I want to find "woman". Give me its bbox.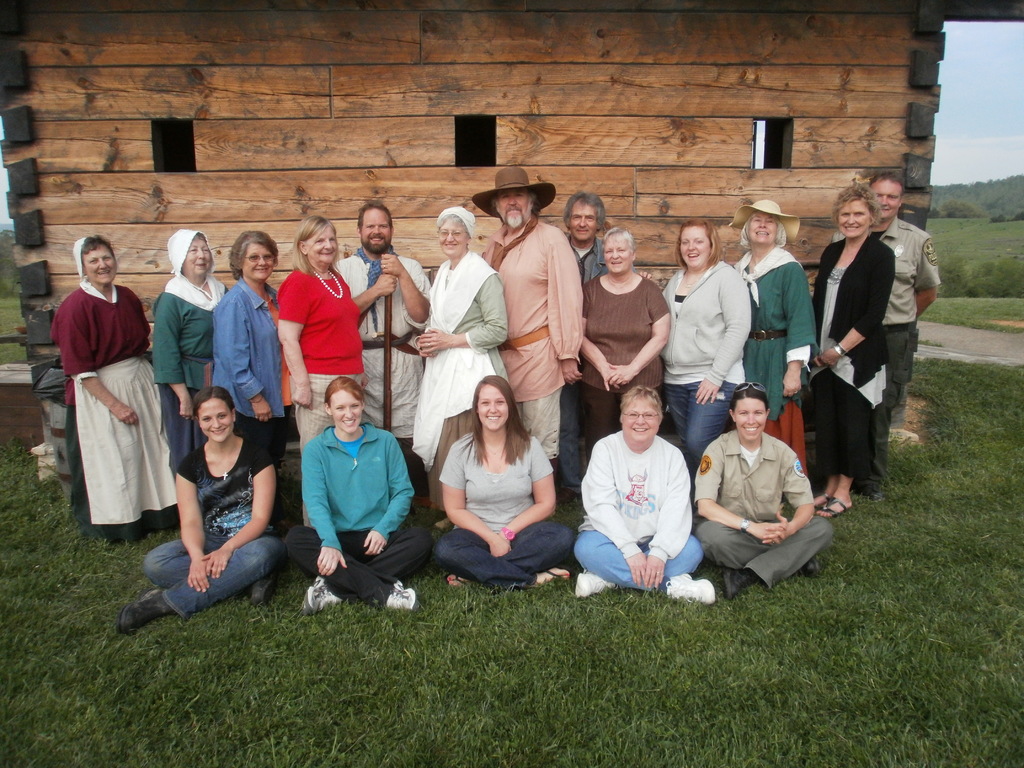
left=686, top=372, right=845, bottom=603.
